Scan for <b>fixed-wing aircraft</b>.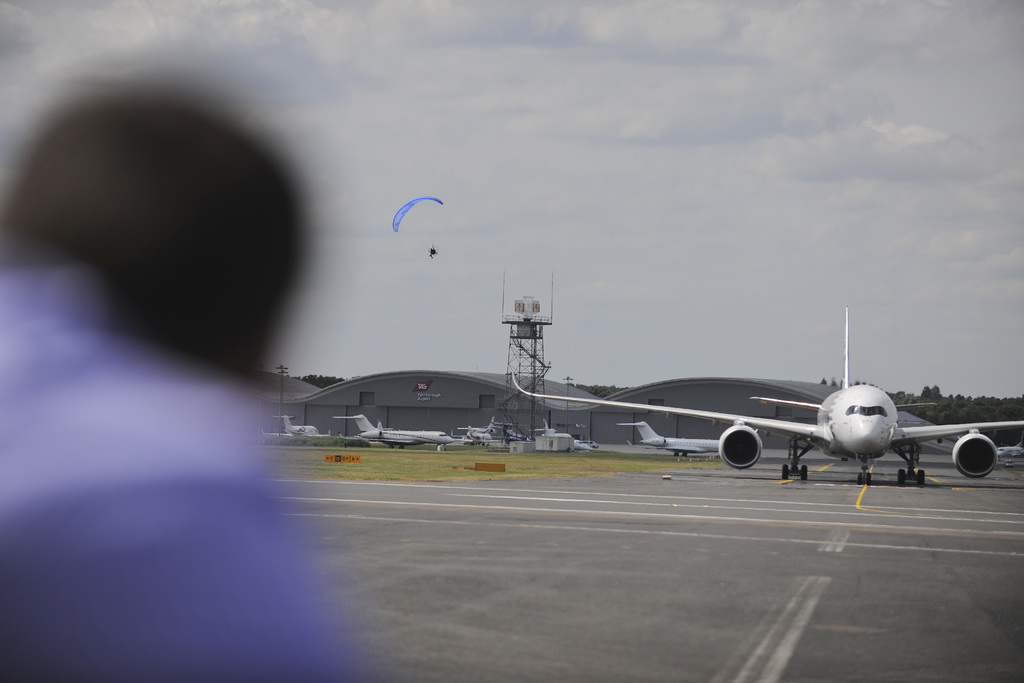
Scan result: {"left": 505, "top": 308, "right": 1023, "bottom": 490}.
